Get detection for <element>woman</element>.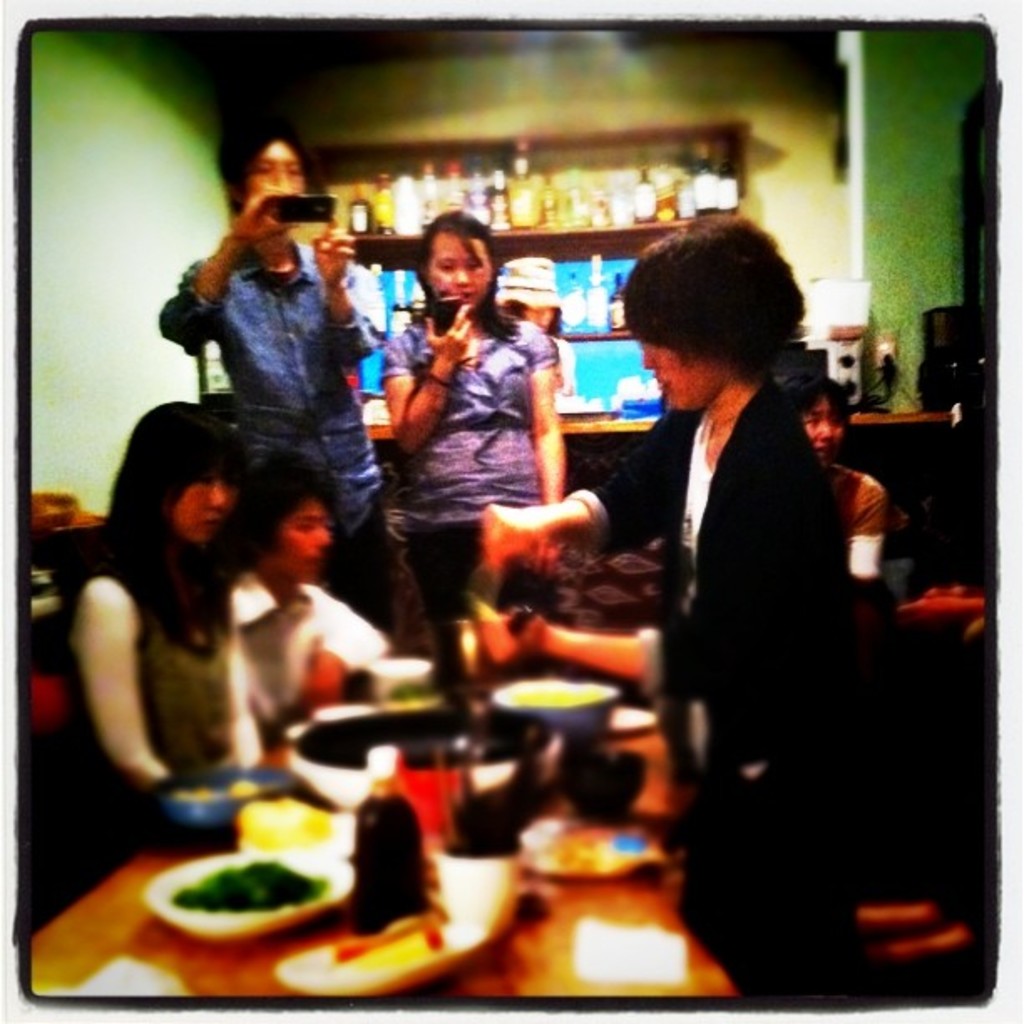
Detection: <box>363,216,584,614</box>.
